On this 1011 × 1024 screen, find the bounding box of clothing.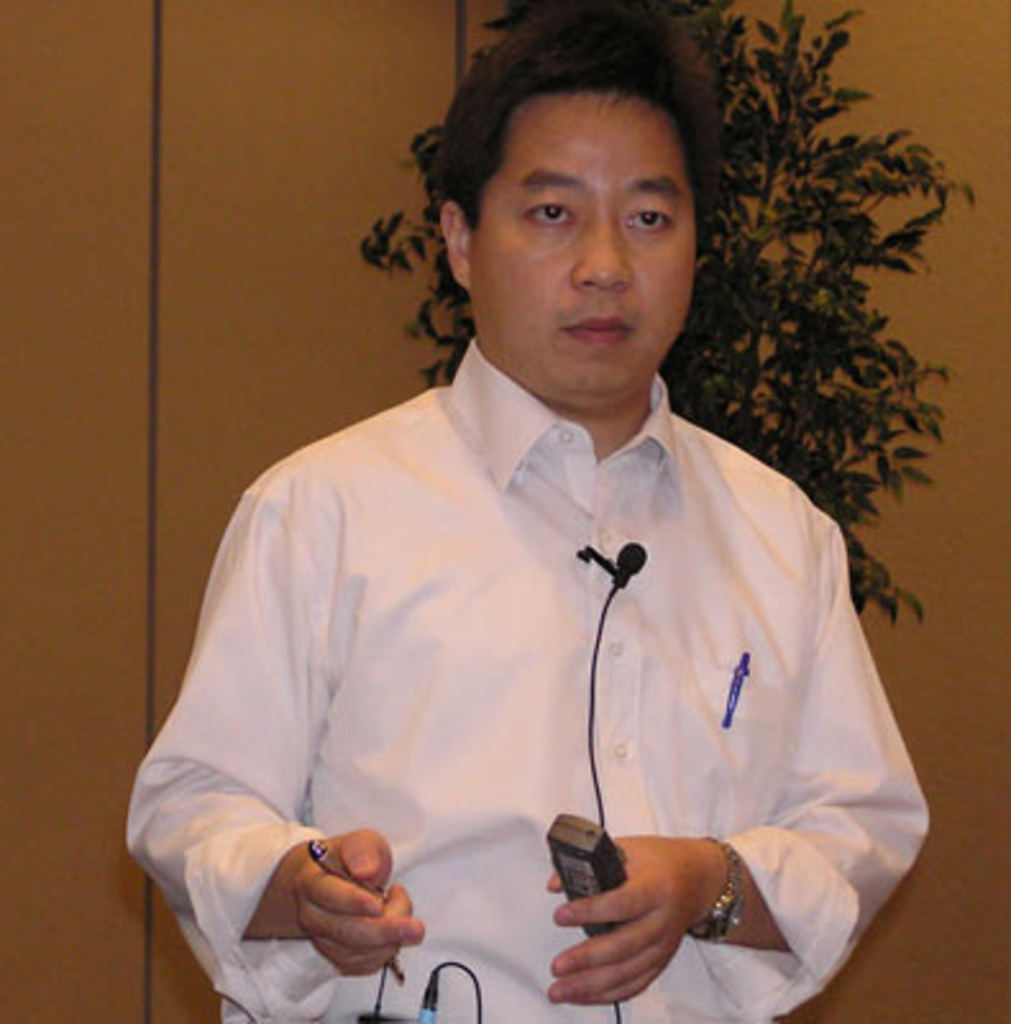
Bounding box: 174, 335, 921, 975.
